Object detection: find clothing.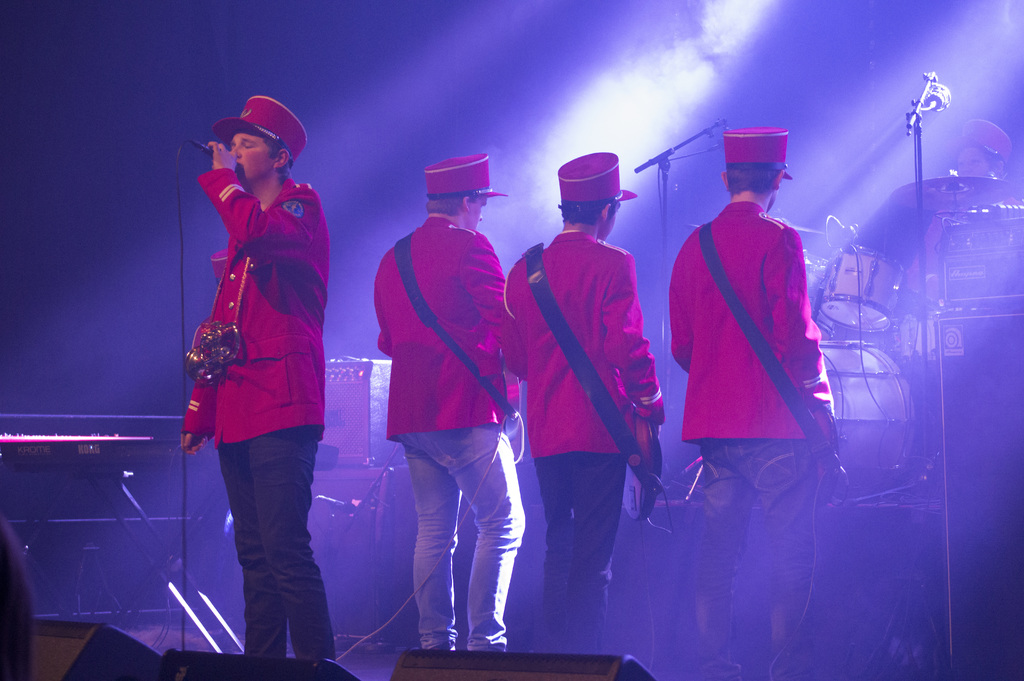
(517, 183, 669, 592).
